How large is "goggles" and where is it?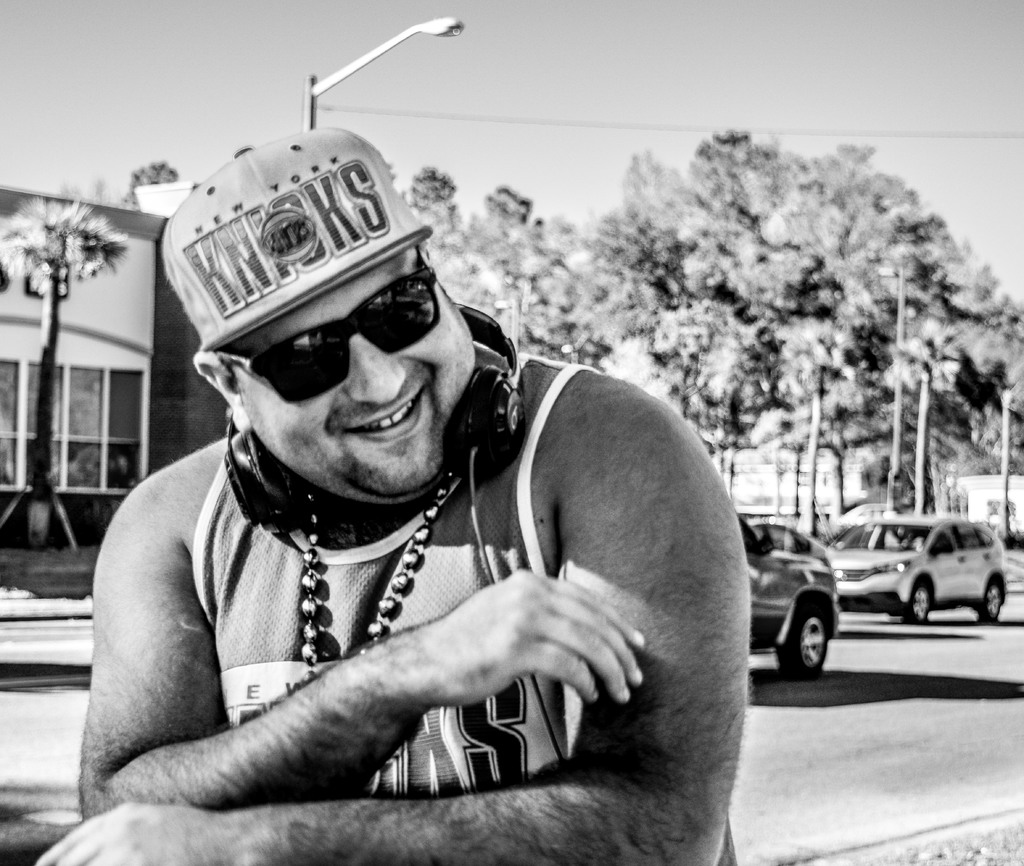
Bounding box: 212, 270, 480, 389.
